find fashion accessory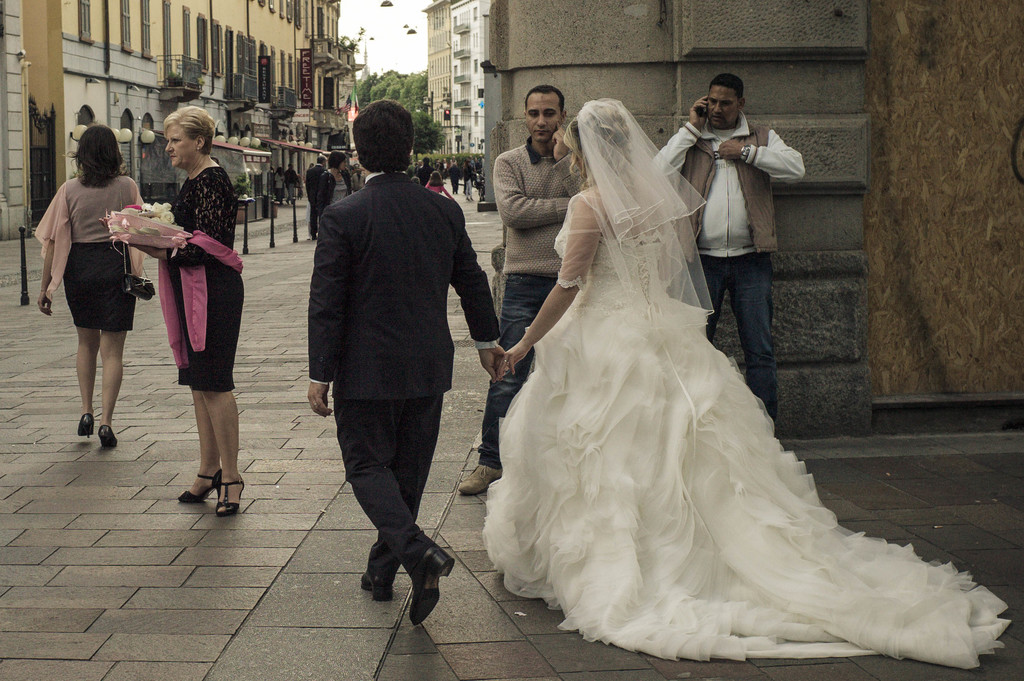
180:468:223:503
